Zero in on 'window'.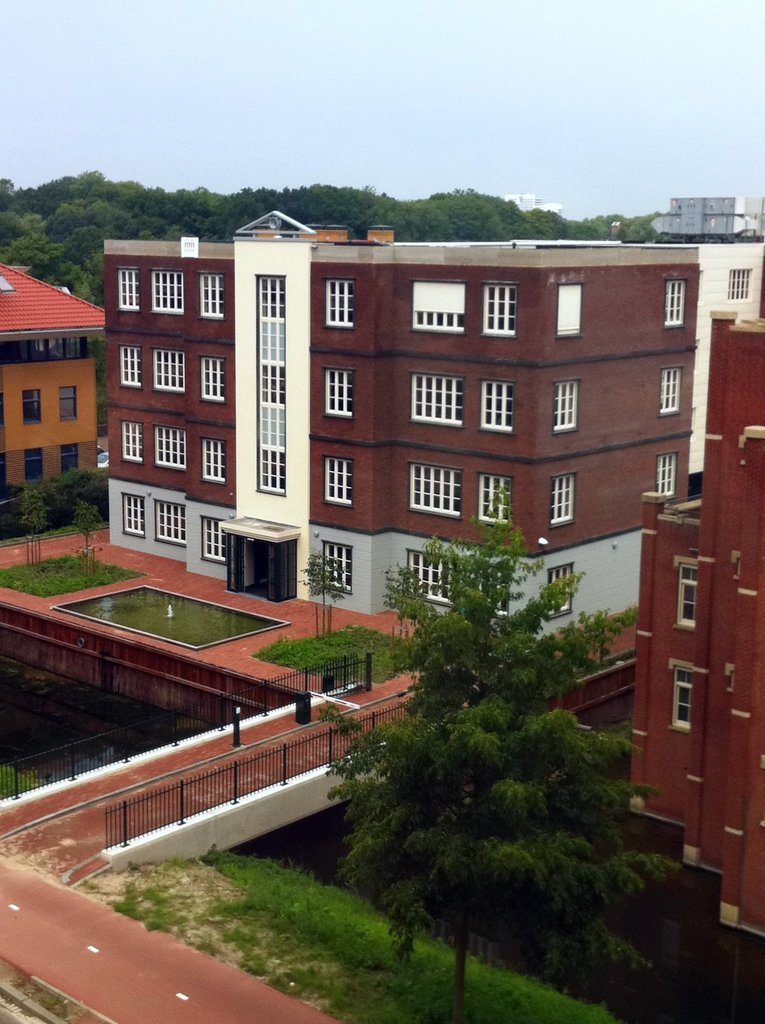
Zeroed in: bbox(408, 557, 469, 606).
